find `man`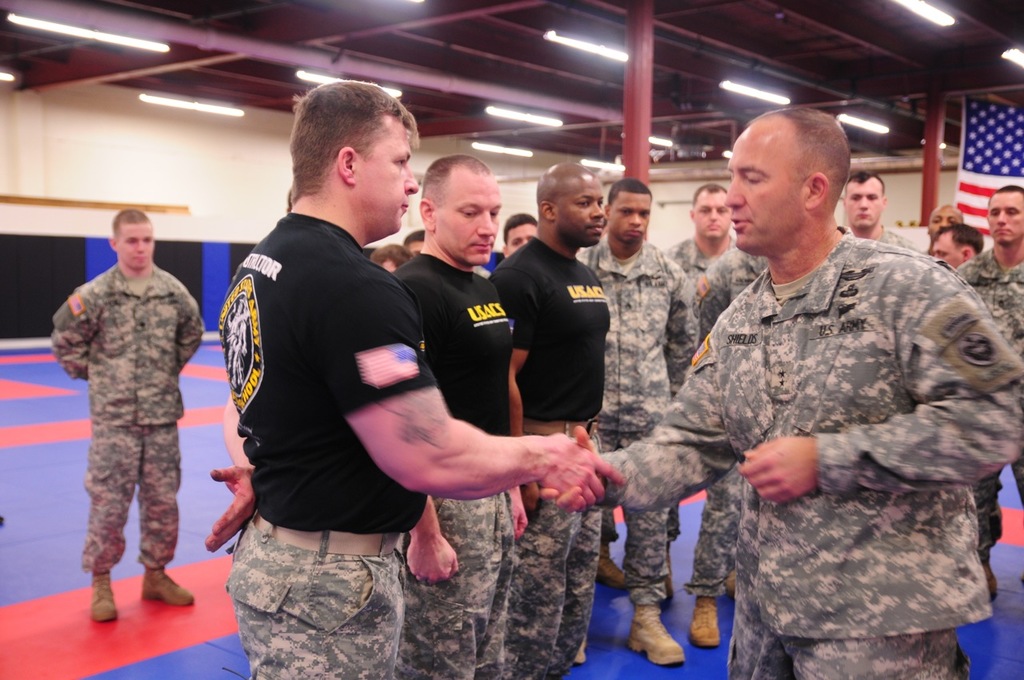
bbox=[925, 205, 966, 239]
